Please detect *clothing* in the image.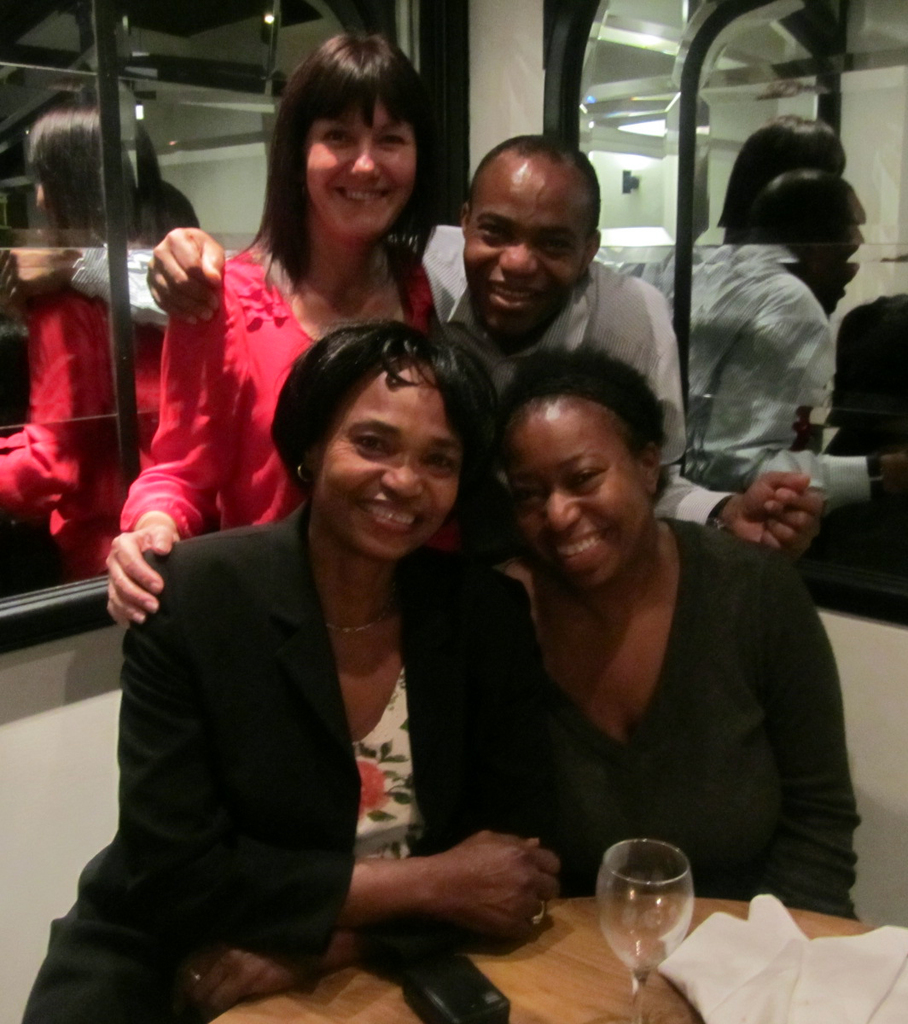
bbox(16, 494, 556, 1020).
